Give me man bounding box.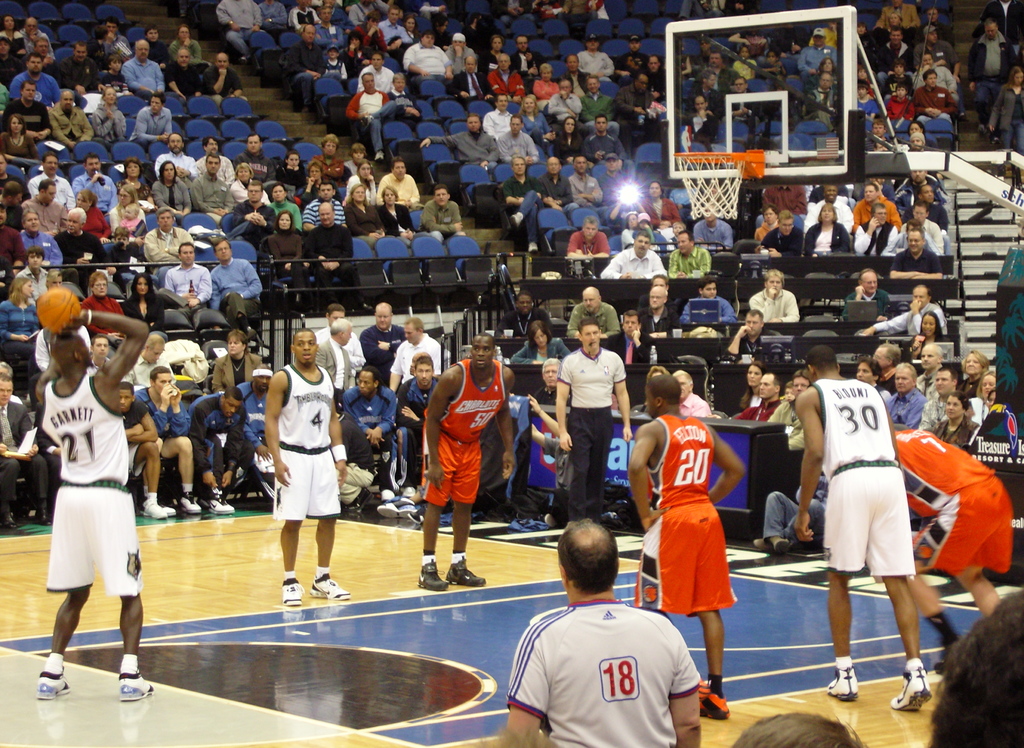
<bbox>793, 346, 931, 715</bbox>.
